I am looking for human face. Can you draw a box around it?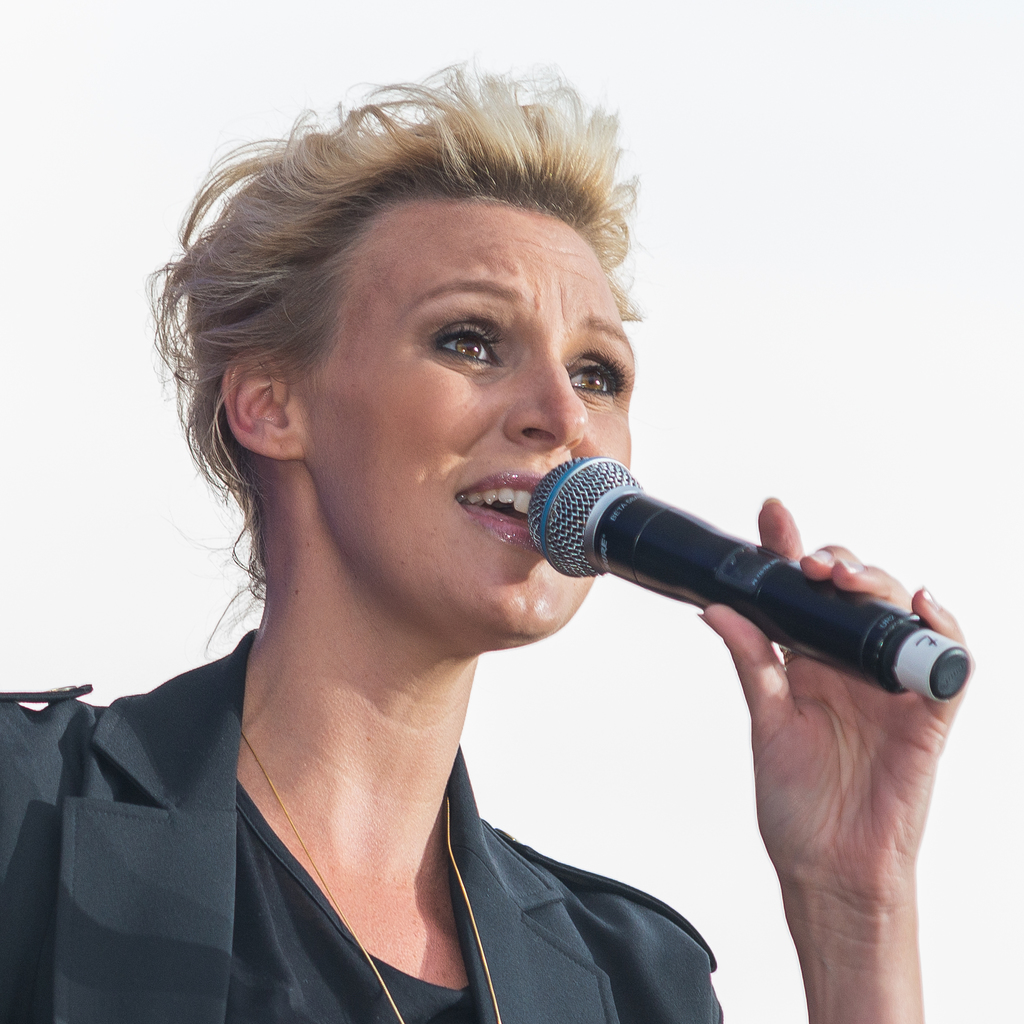
Sure, the bounding box is x1=311, y1=206, x2=638, y2=633.
